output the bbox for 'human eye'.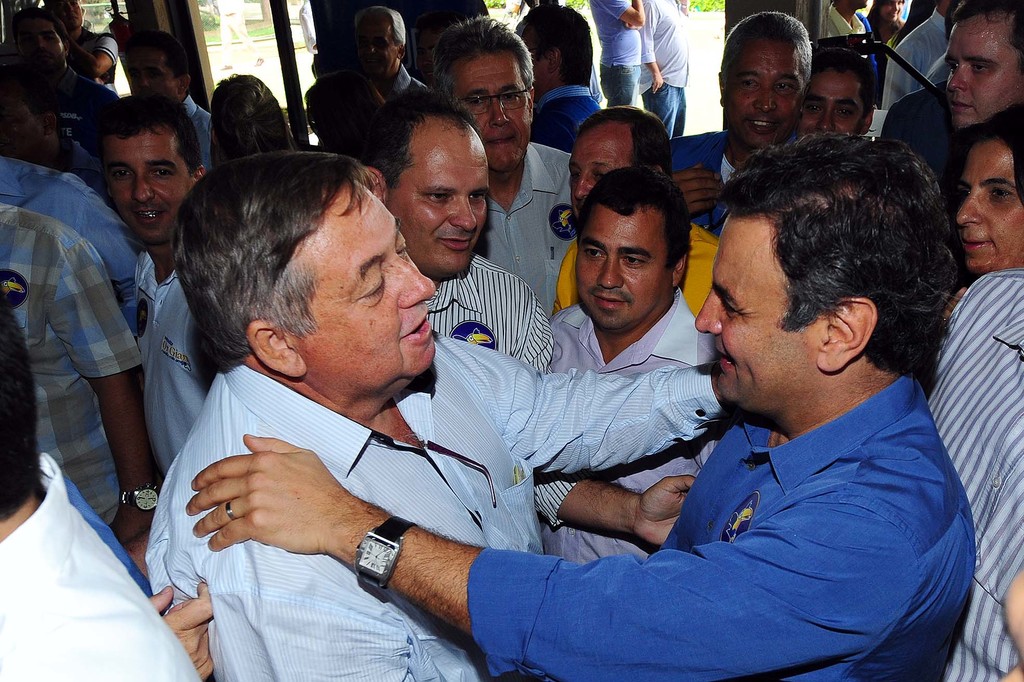
bbox=[720, 293, 740, 317].
